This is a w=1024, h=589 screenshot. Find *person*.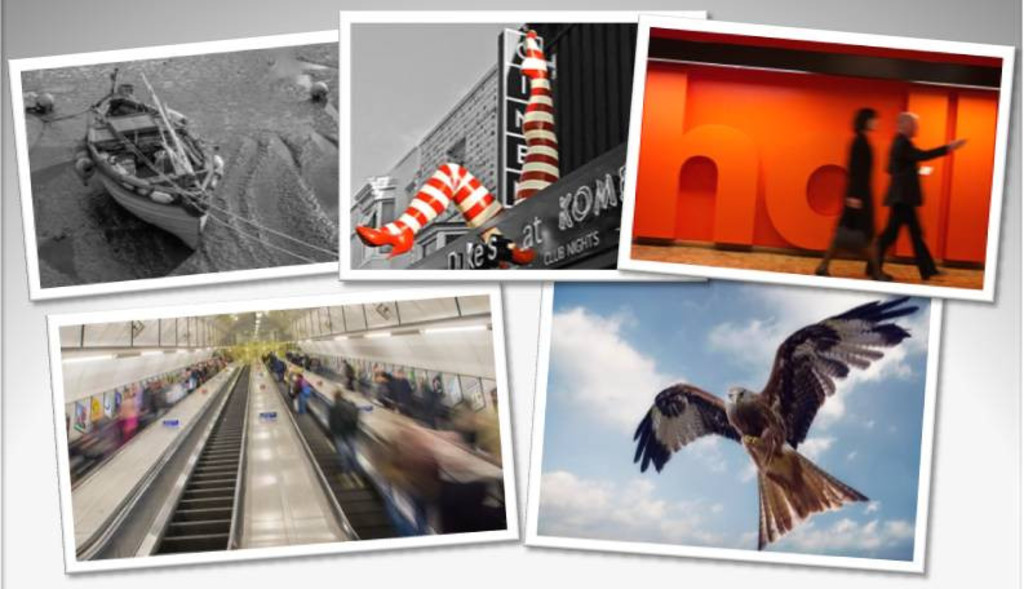
Bounding box: 356/28/560/257.
